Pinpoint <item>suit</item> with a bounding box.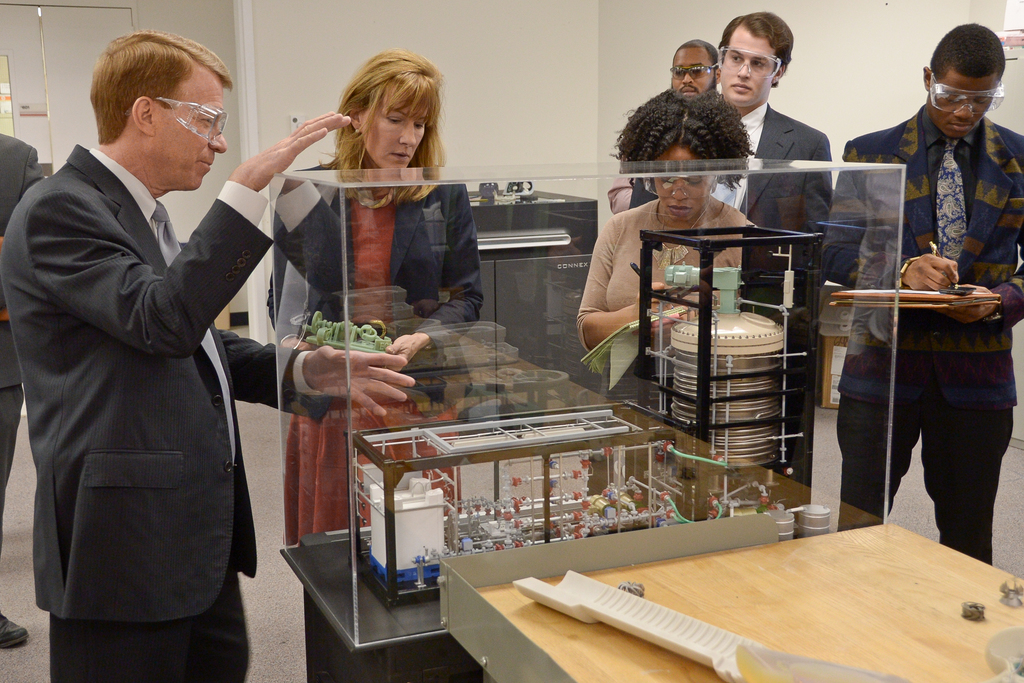
x1=54, y1=57, x2=379, y2=638.
